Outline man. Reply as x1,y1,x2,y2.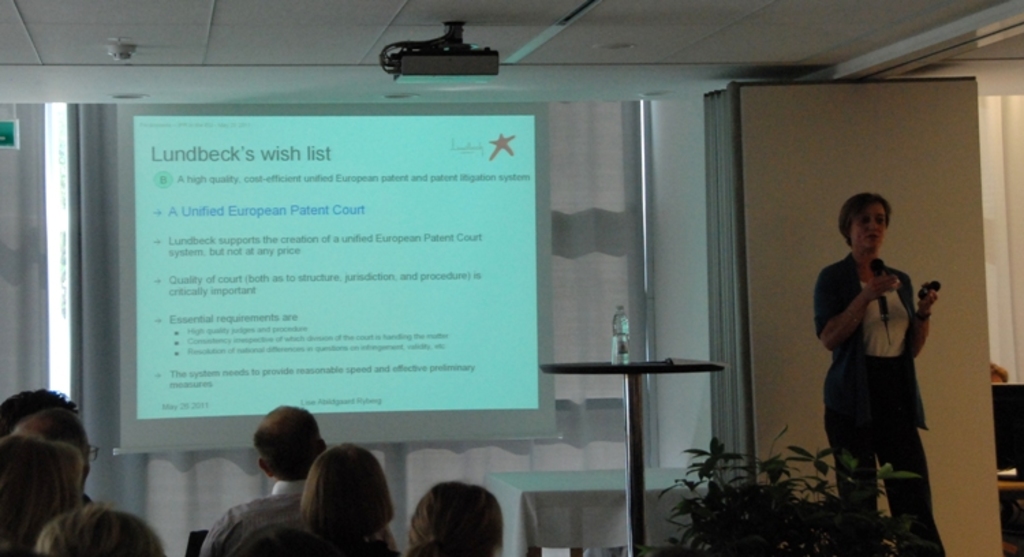
15,407,102,504.
